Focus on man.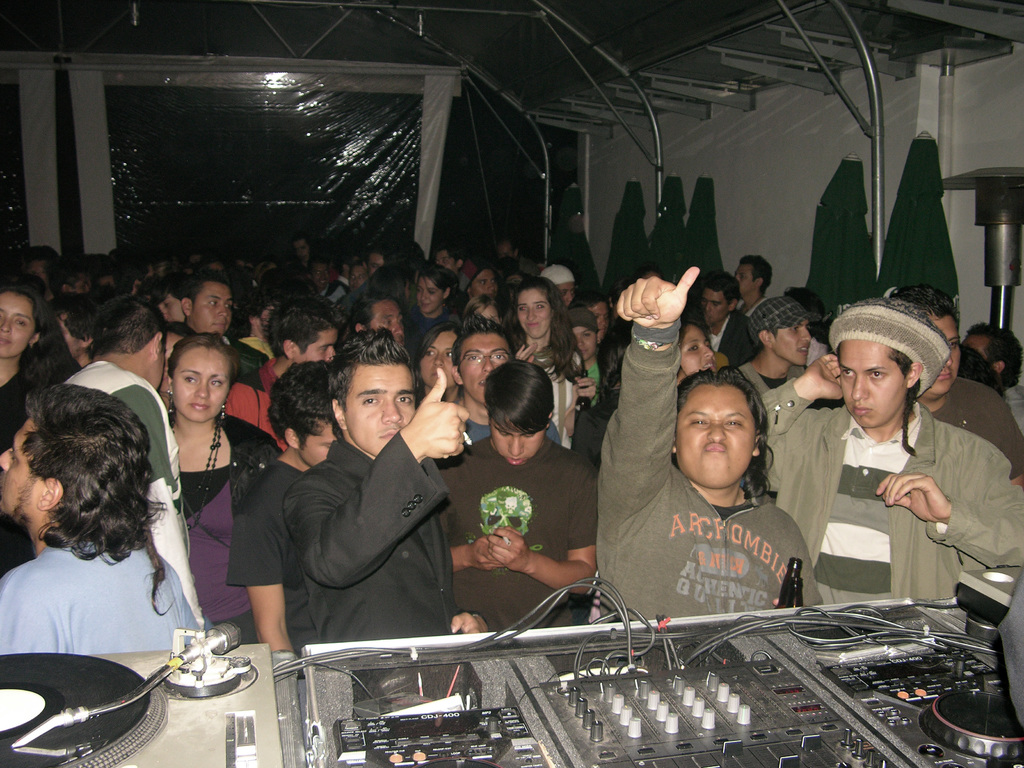
Focused at bbox=(735, 254, 772, 319).
